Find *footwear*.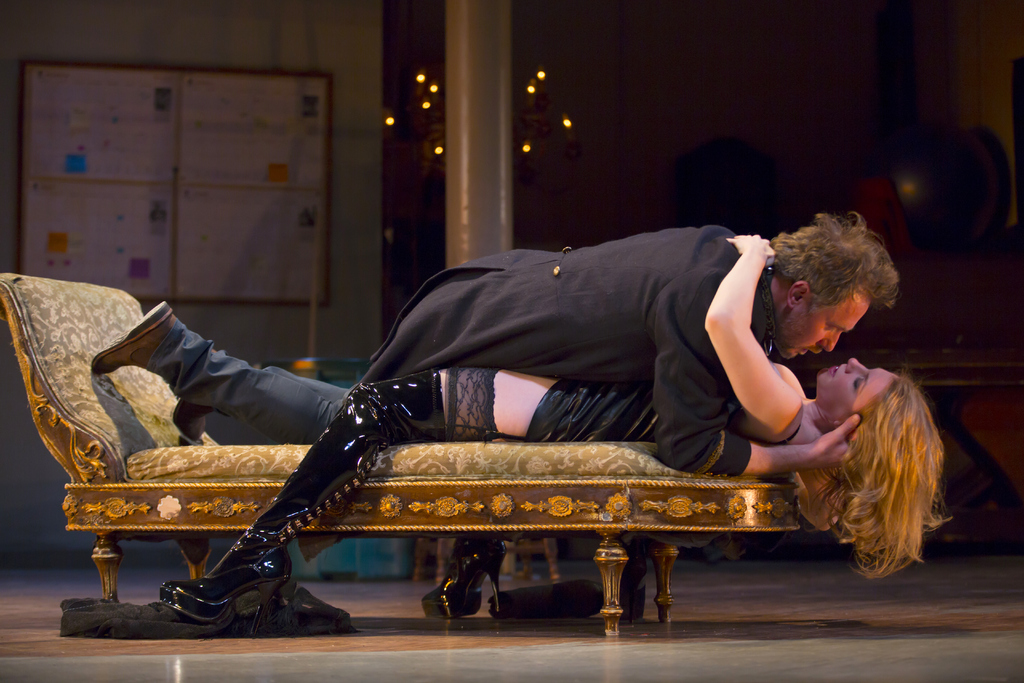
detection(424, 528, 506, 617).
